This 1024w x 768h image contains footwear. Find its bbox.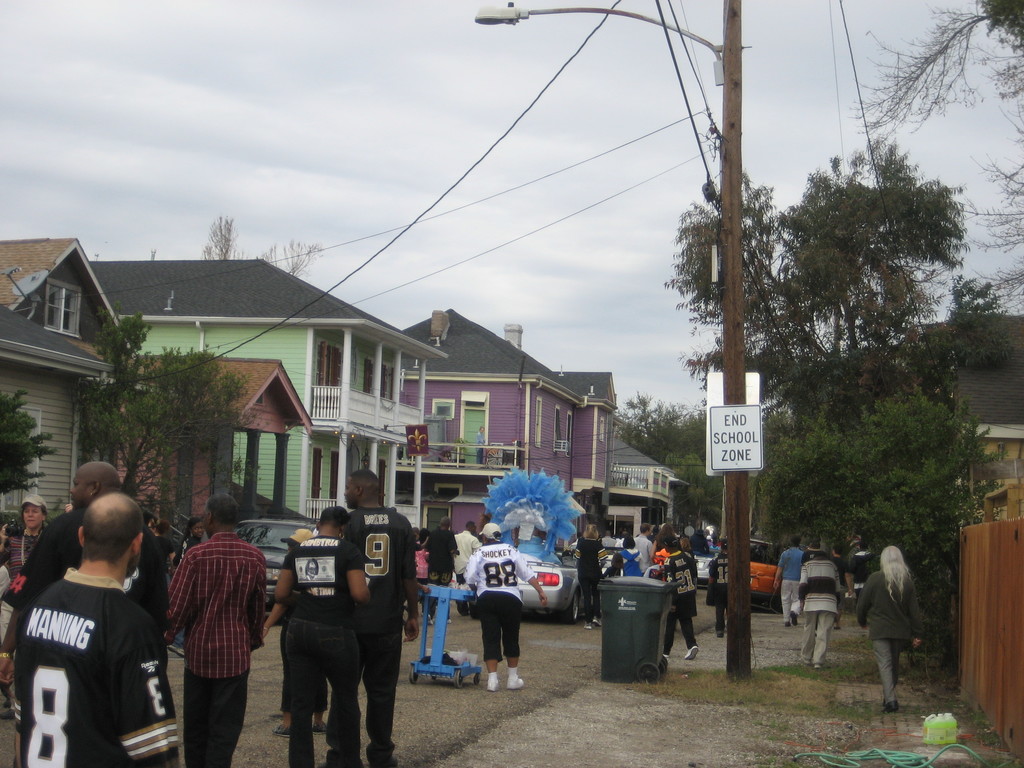
bbox=(483, 669, 502, 693).
